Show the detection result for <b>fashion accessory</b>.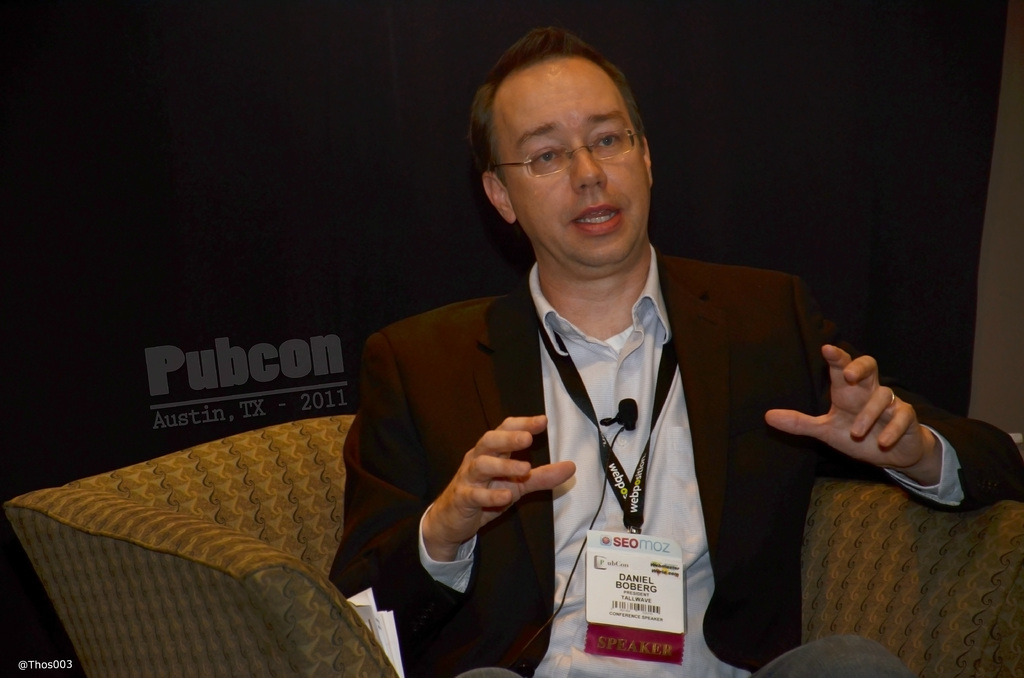
{"x1": 483, "y1": 120, "x2": 641, "y2": 179}.
